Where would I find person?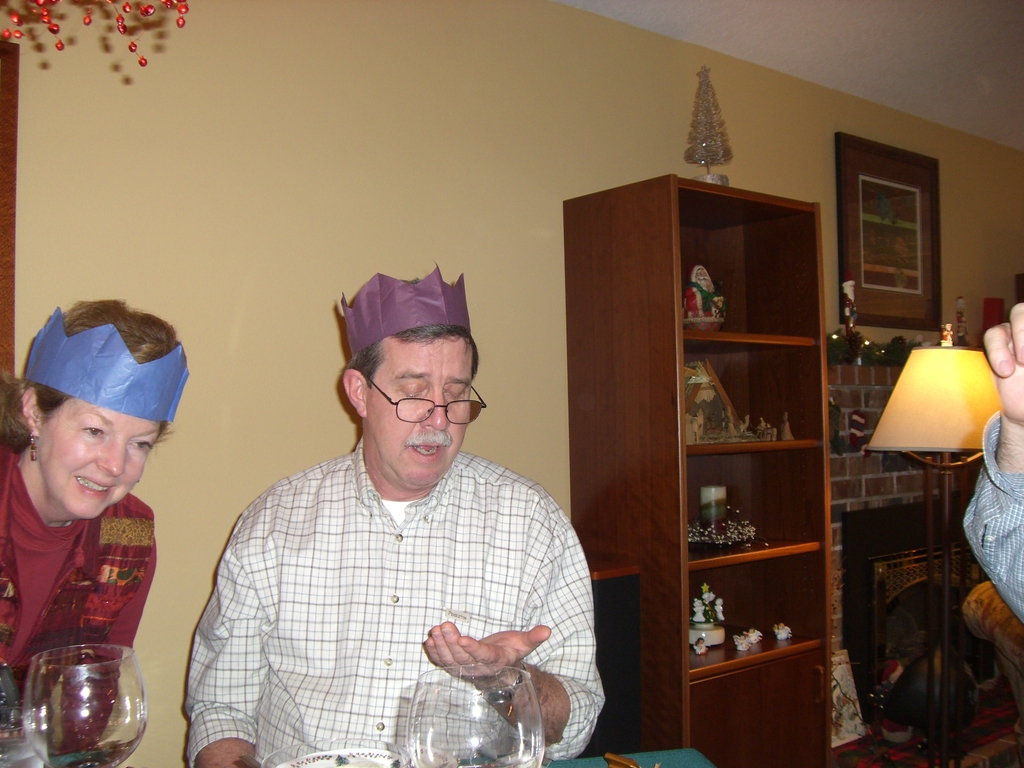
At [x1=180, y1=271, x2=602, y2=767].
